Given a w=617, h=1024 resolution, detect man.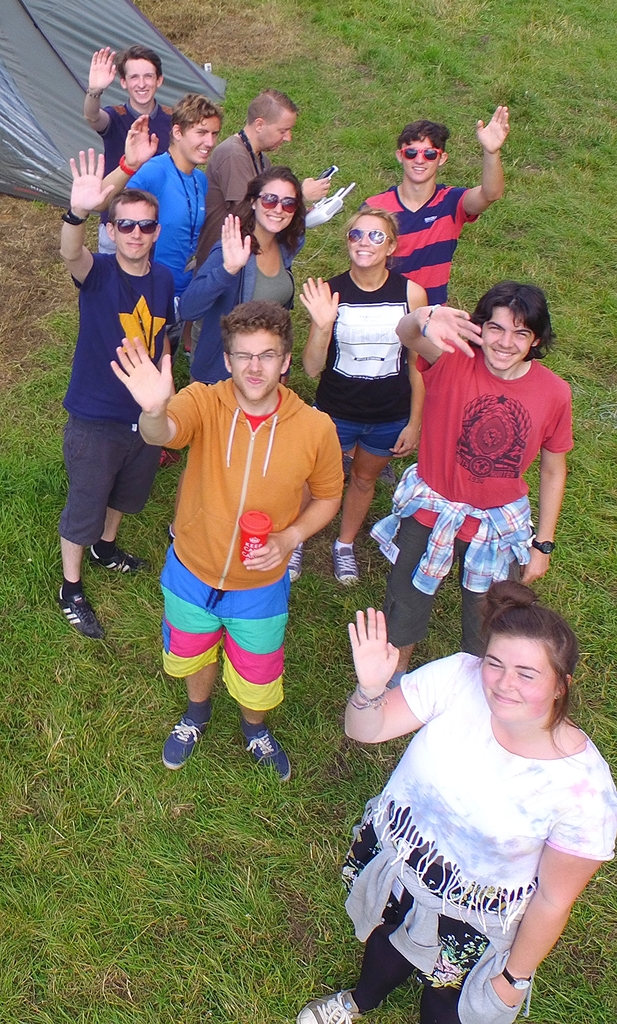
Rect(369, 104, 511, 305).
